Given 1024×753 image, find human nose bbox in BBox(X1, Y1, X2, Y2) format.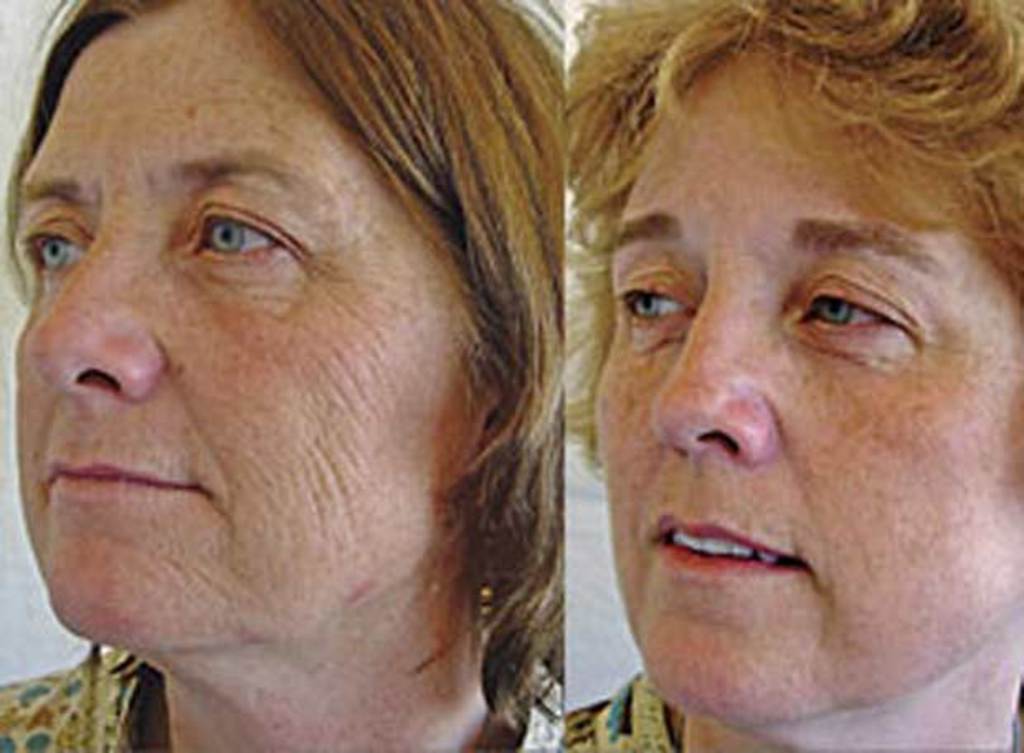
BBox(652, 277, 791, 467).
